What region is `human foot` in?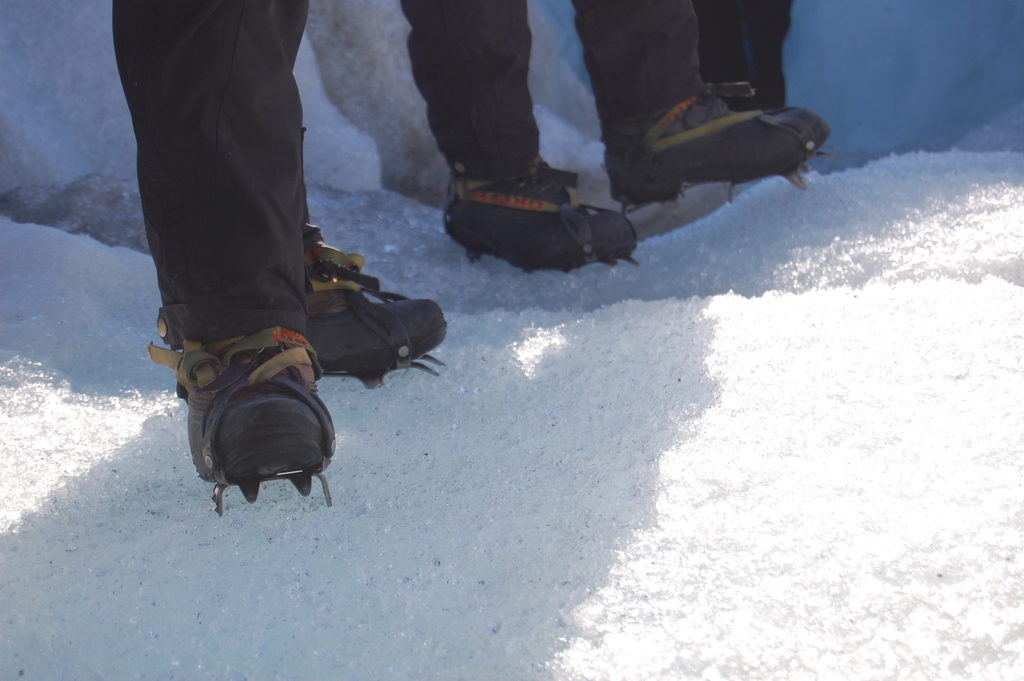
BBox(436, 151, 644, 277).
